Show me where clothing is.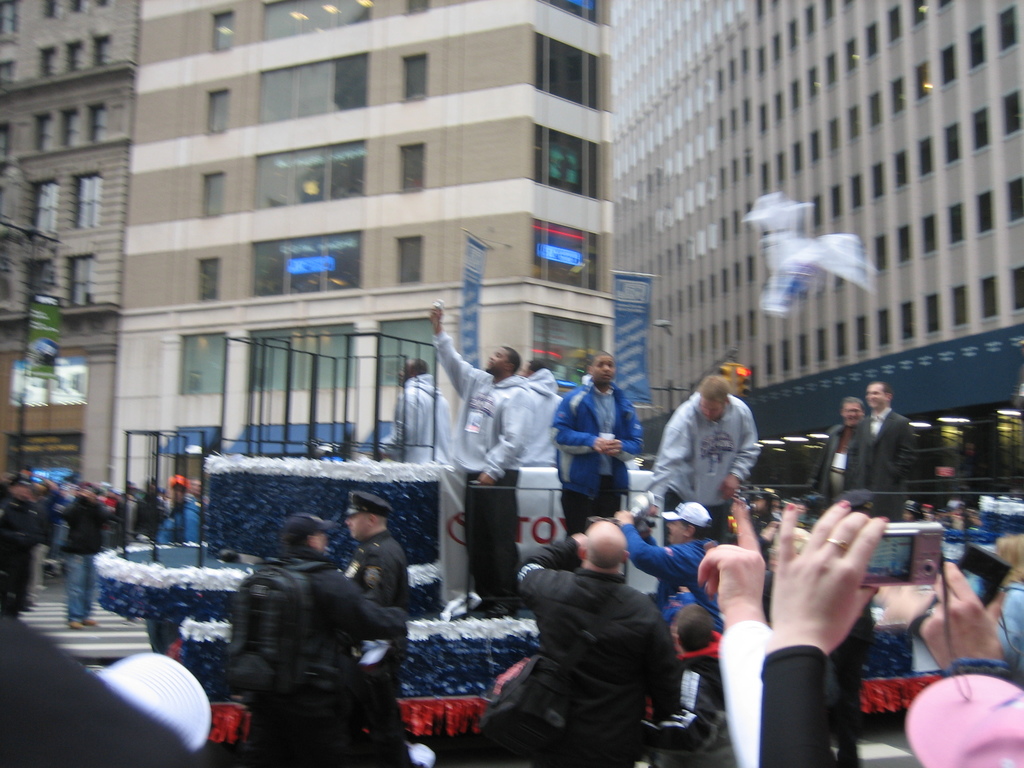
clothing is at 255/541/397/767.
